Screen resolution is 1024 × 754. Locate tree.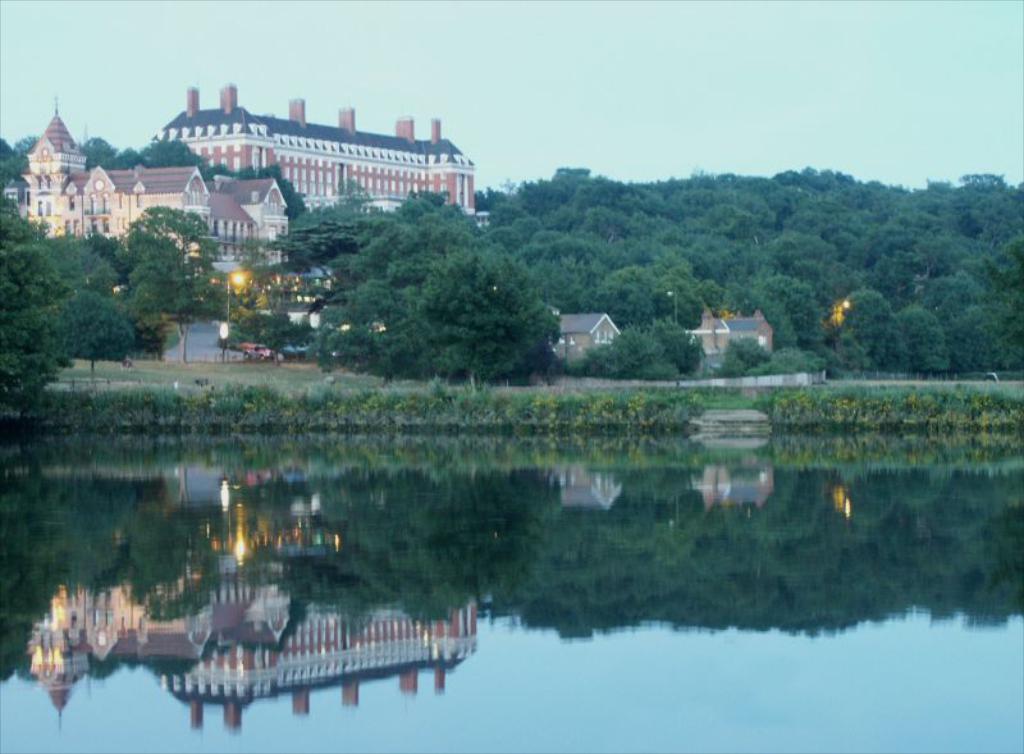
pyautogui.locateOnScreen(220, 232, 312, 362).
